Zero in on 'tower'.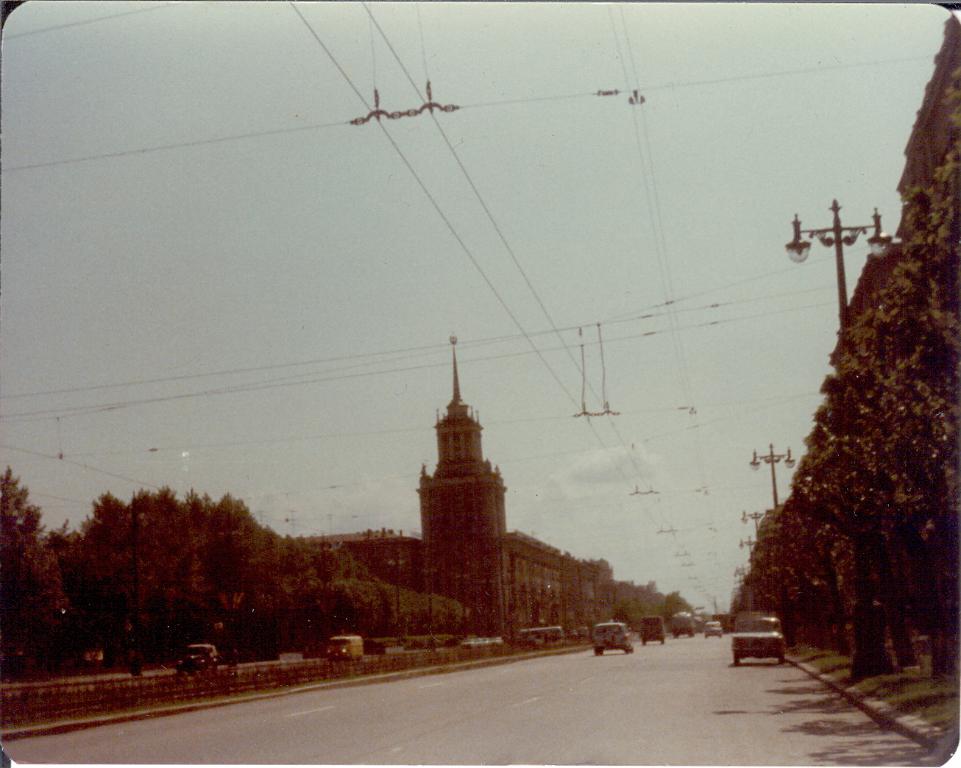
Zeroed in: crop(400, 332, 522, 603).
